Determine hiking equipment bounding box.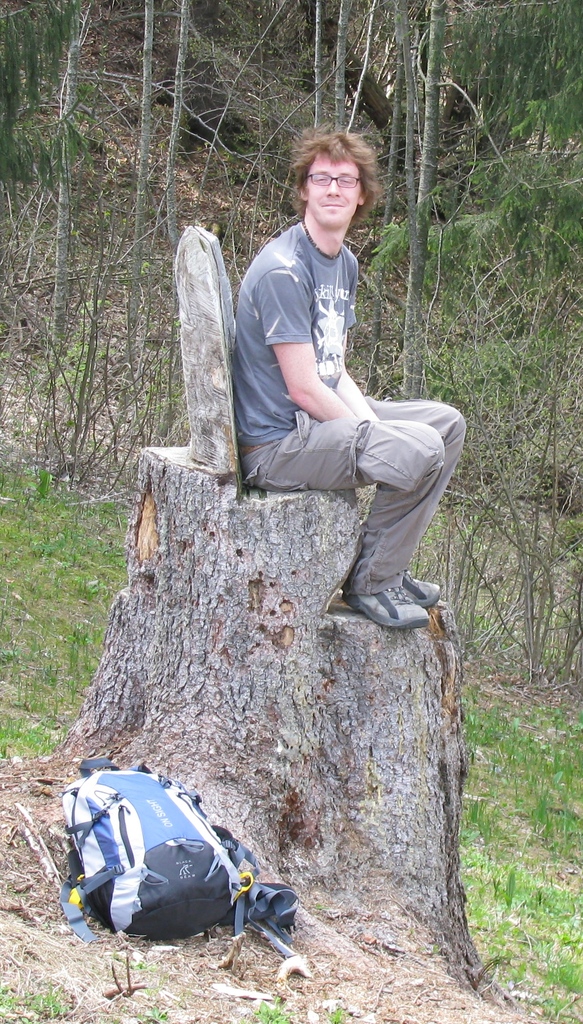
Determined: detection(58, 760, 298, 943).
